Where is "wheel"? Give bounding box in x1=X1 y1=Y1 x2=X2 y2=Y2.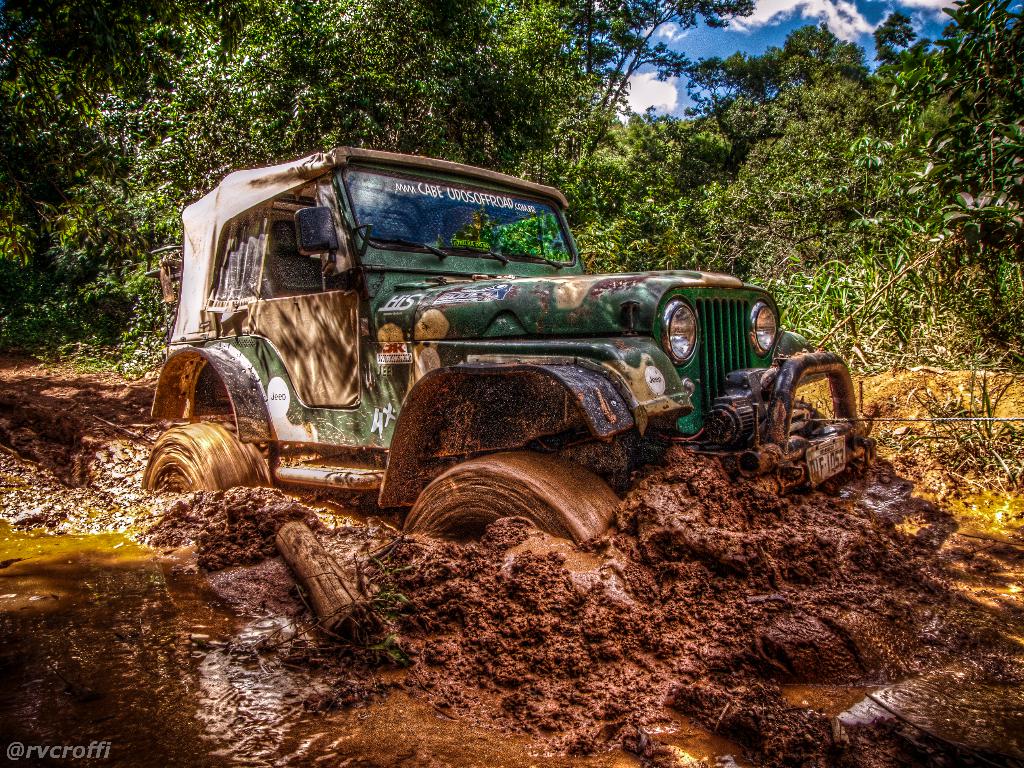
x1=142 y1=421 x2=275 y2=495.
